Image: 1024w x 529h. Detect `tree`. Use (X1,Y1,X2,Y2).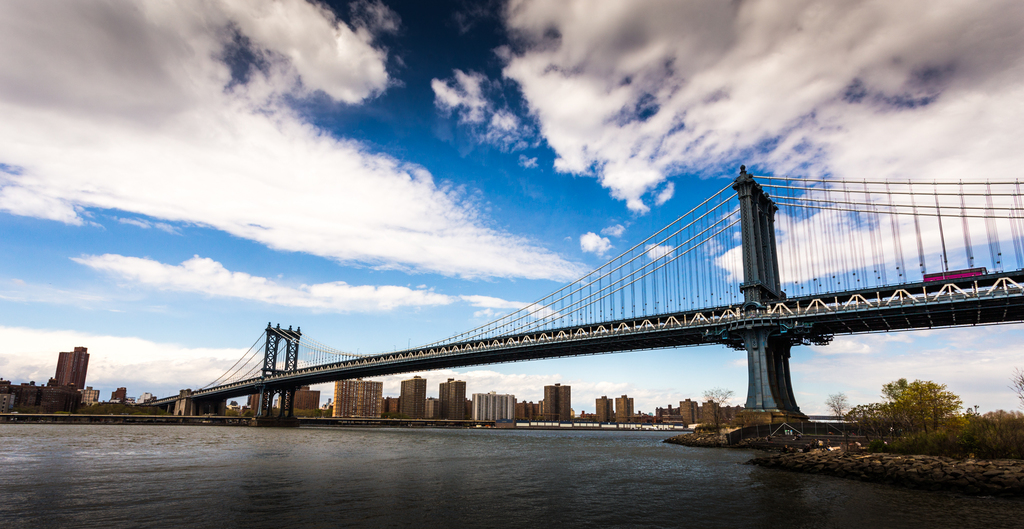
(1007,360,1023,416).
